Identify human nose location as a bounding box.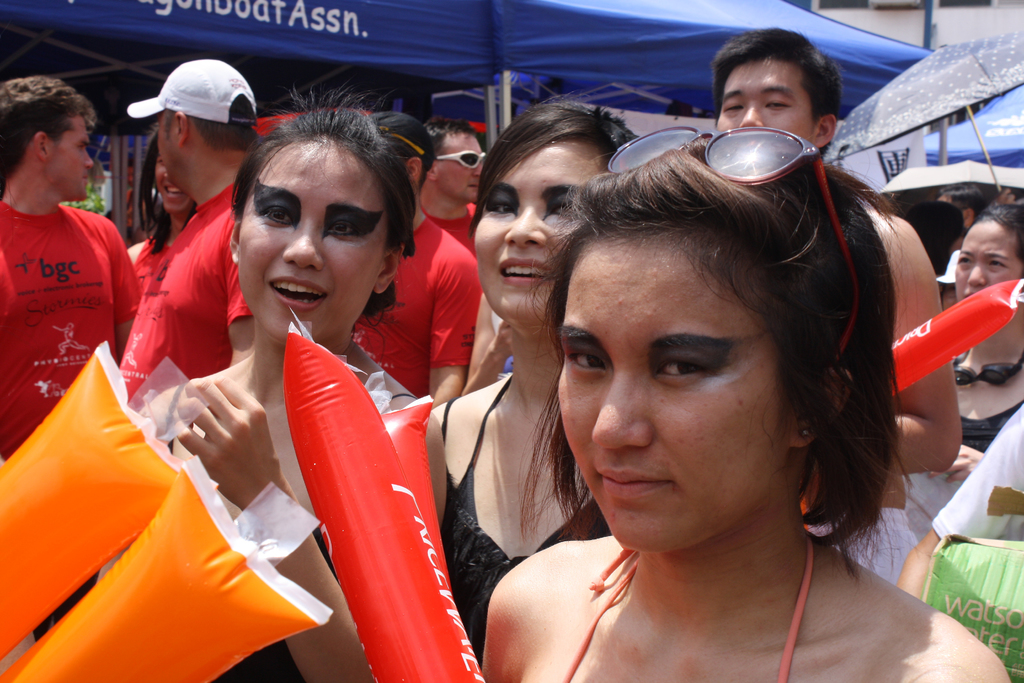
x1=470, y1=161, x2=484, y2=177.
